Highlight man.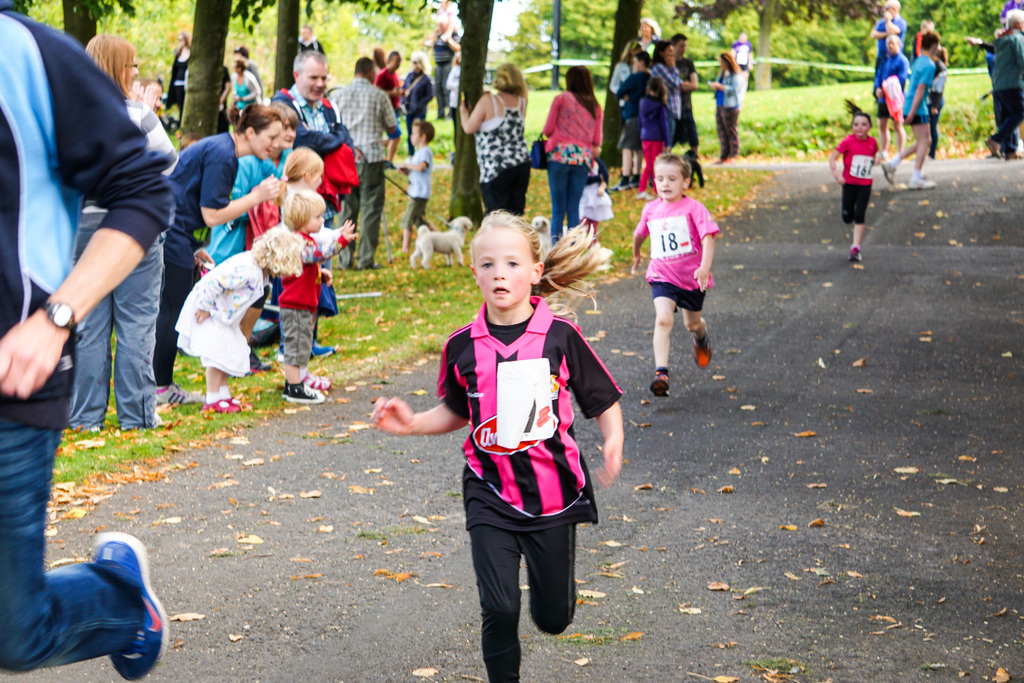
Highlighted region: crop(401, 53, 435, 153).
